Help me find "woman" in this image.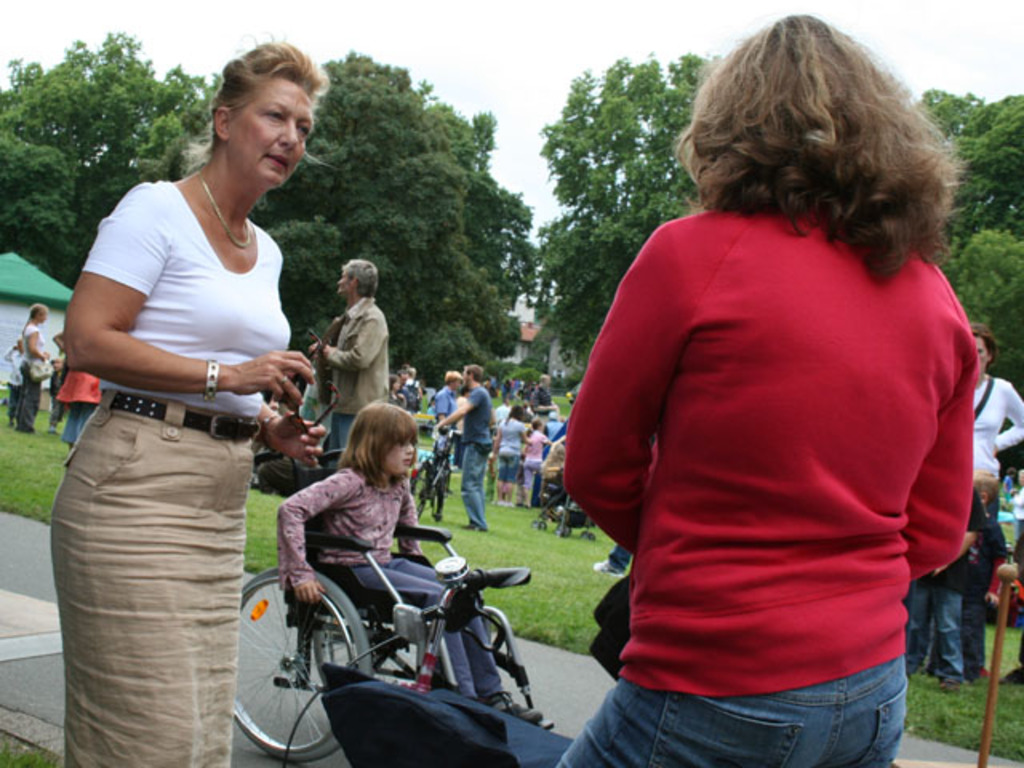
Found it: [974, 322, 1022, 518].
